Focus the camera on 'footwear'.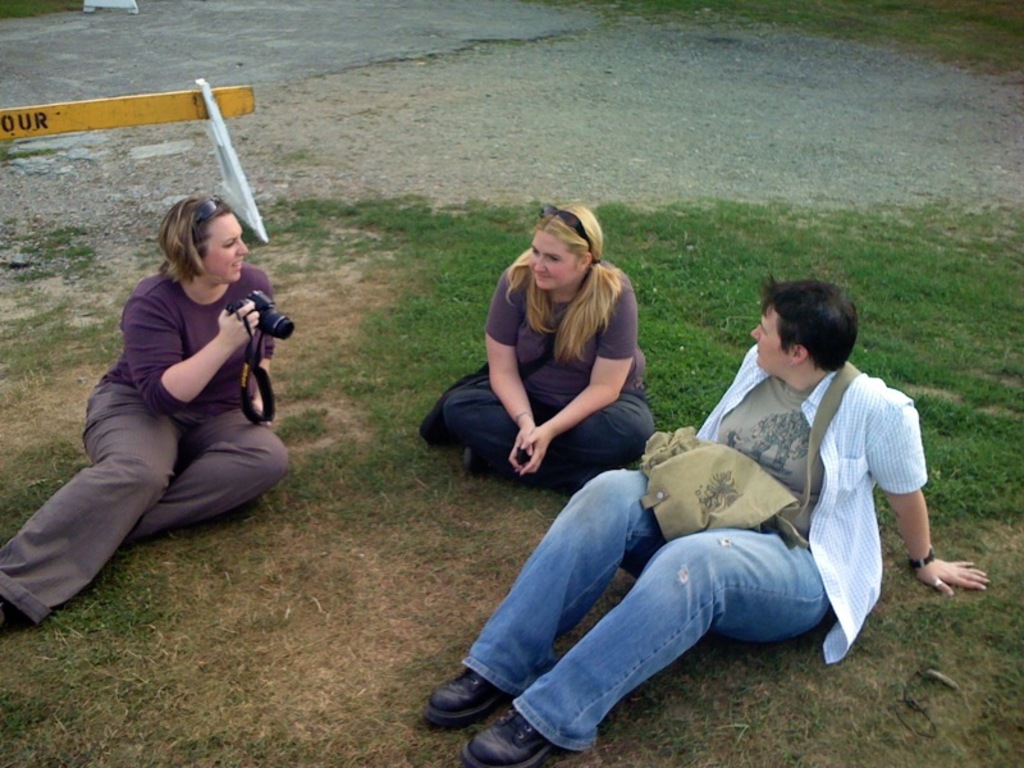
Focus region: <bbox>462, 701, 547, 767</bbox>.
